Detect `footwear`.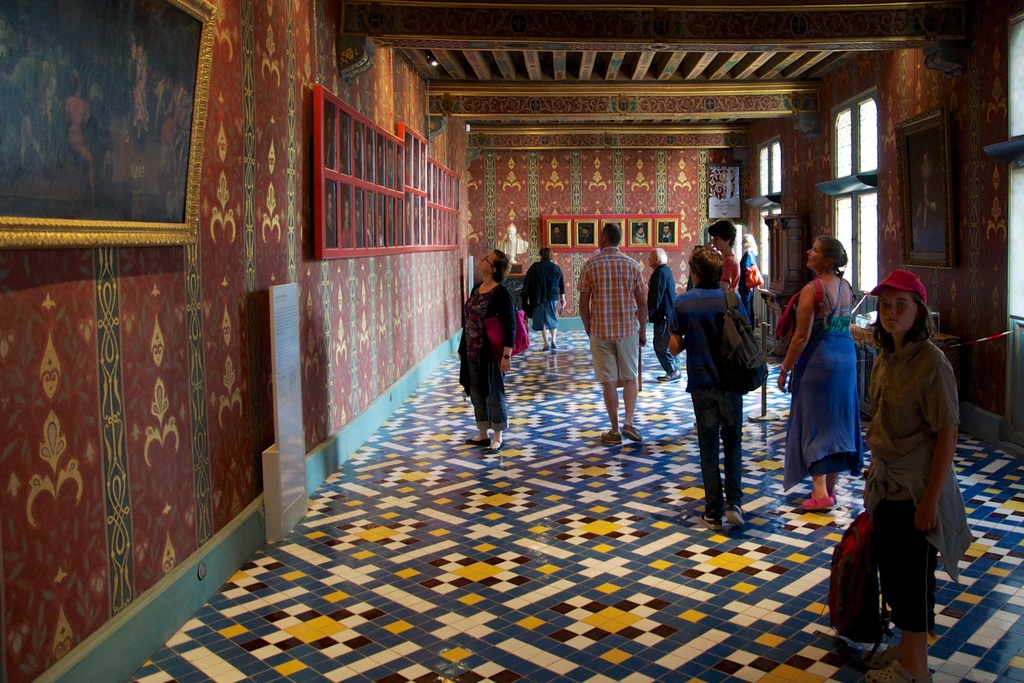
Detected at (left=619, top=423, right=644, bottom=441).
